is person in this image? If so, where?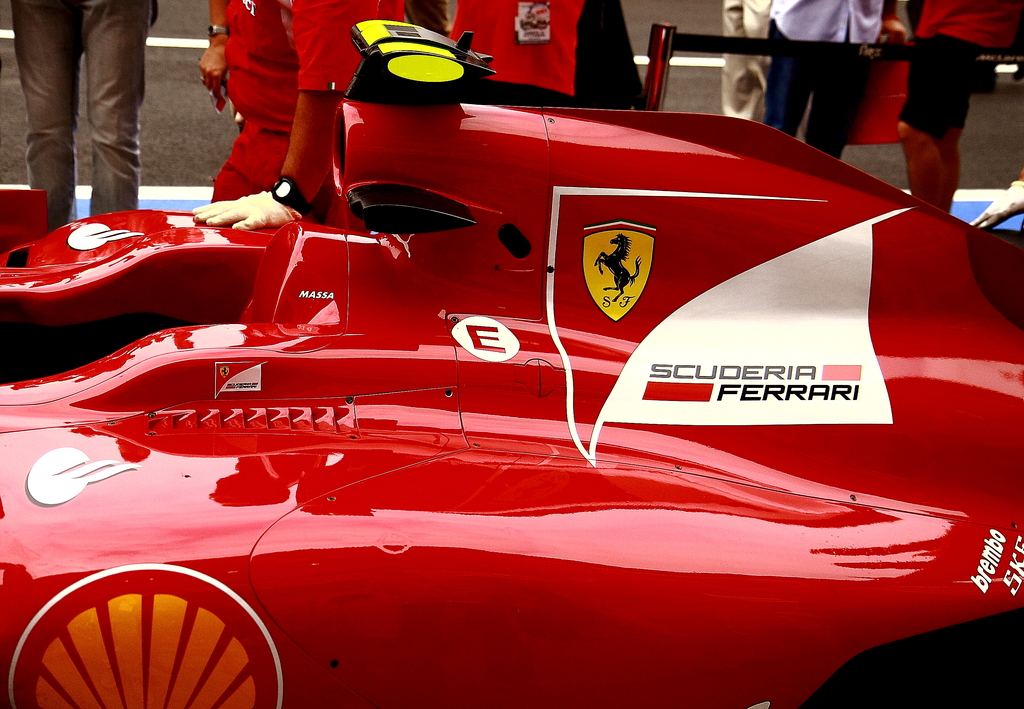
Yes, at locate(447, 0, 646, 110).
